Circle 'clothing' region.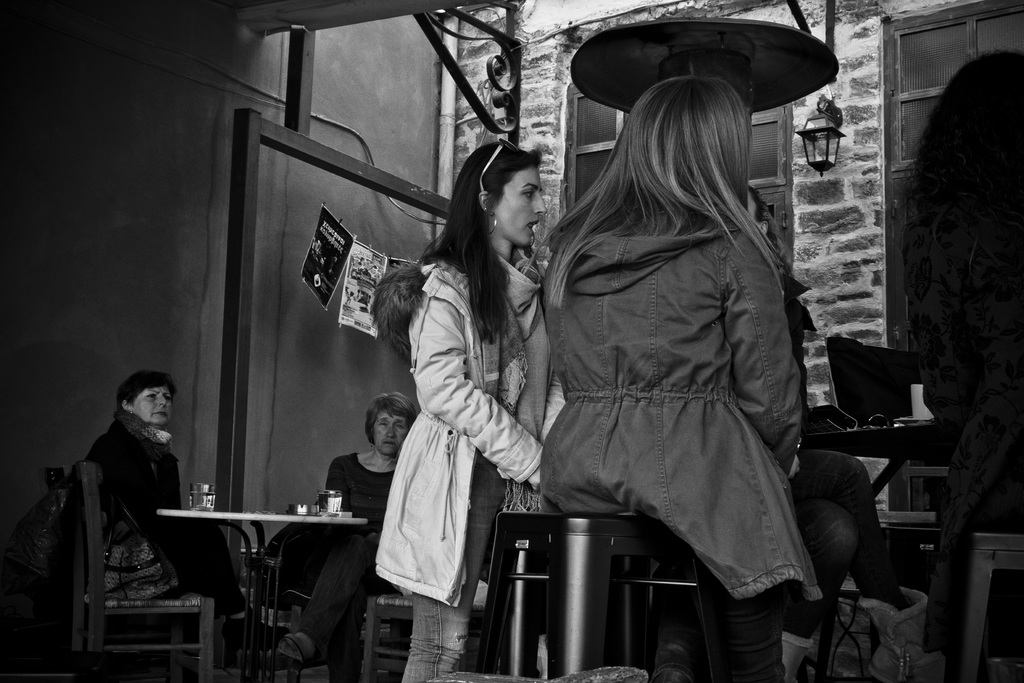
Region: x1=77, y1=413, x2=238, y2=620.
